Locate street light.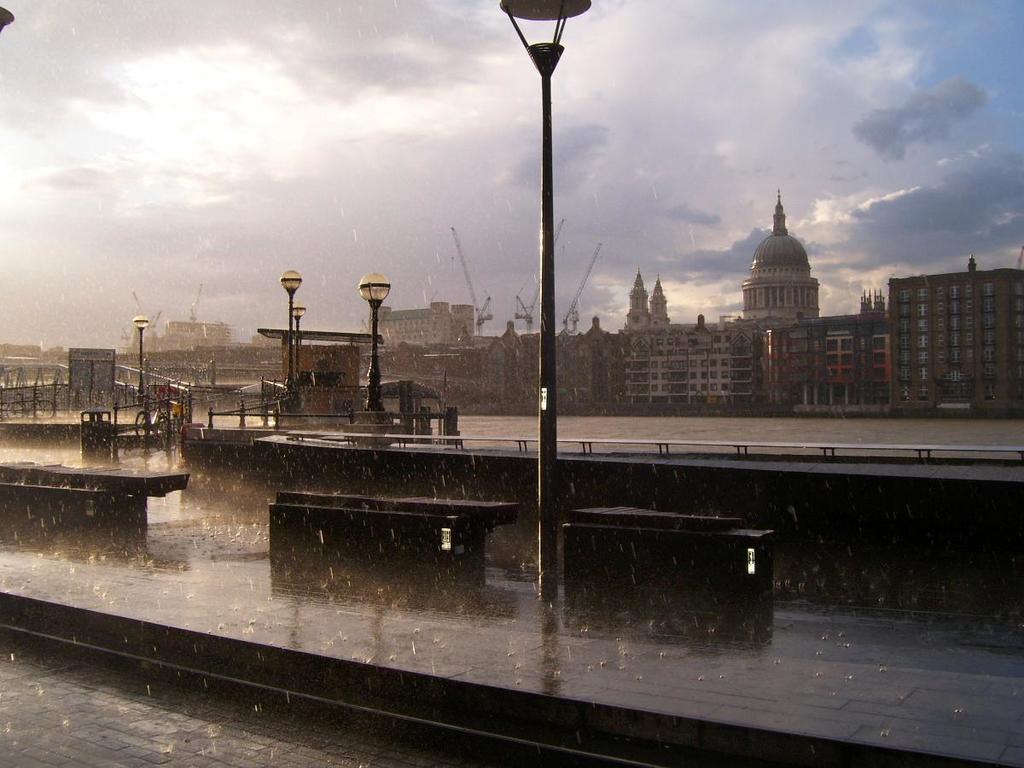
Bounding box: x1=360 y1=266 x2=391 y2=416.
